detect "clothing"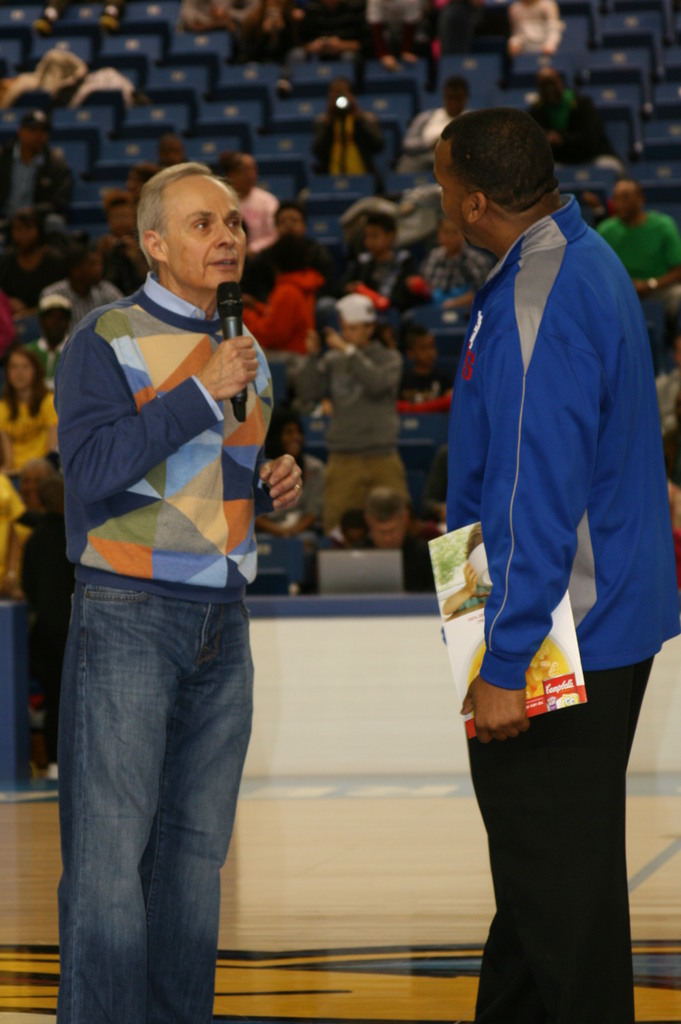
x1=0, y1=141, x2=86, y2=252
